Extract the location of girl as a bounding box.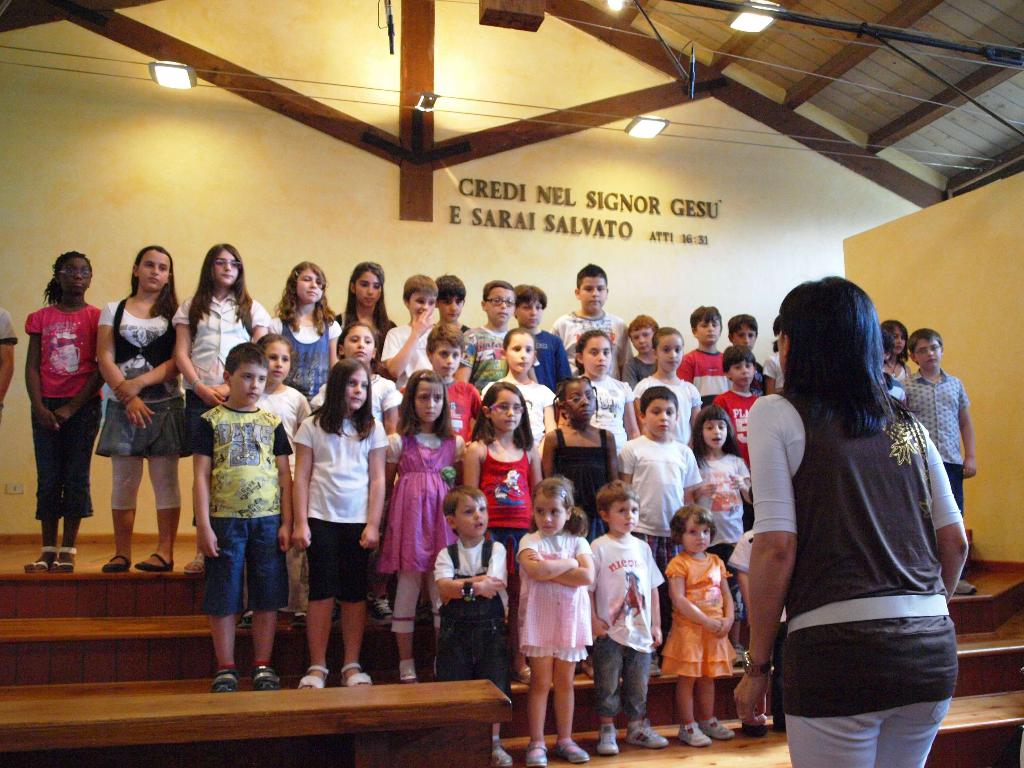
334 258 403 376.
